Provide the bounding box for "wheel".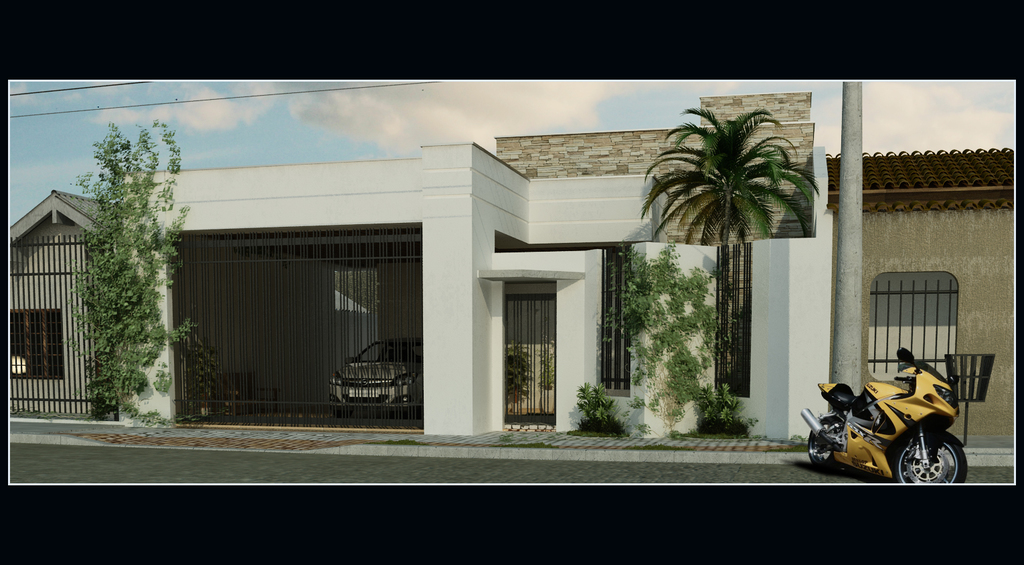
(898, 429, 964, 491).
